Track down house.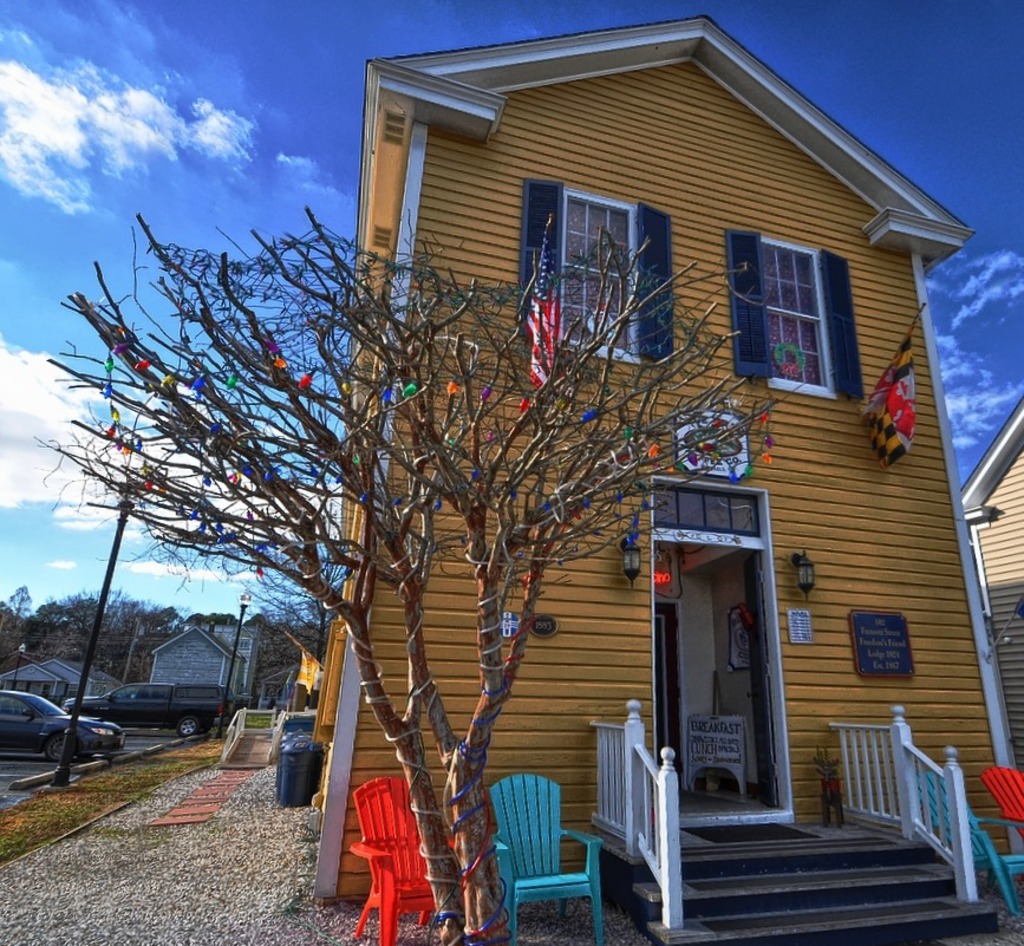
Tracked to locate(93, 37, 1017, 867).
